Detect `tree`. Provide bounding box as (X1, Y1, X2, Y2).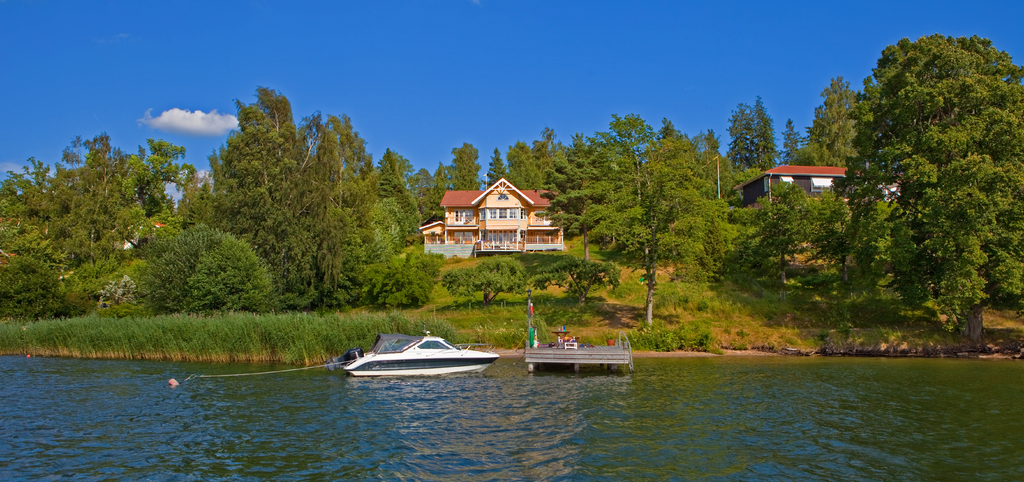
(789, 70, 868, 171).
